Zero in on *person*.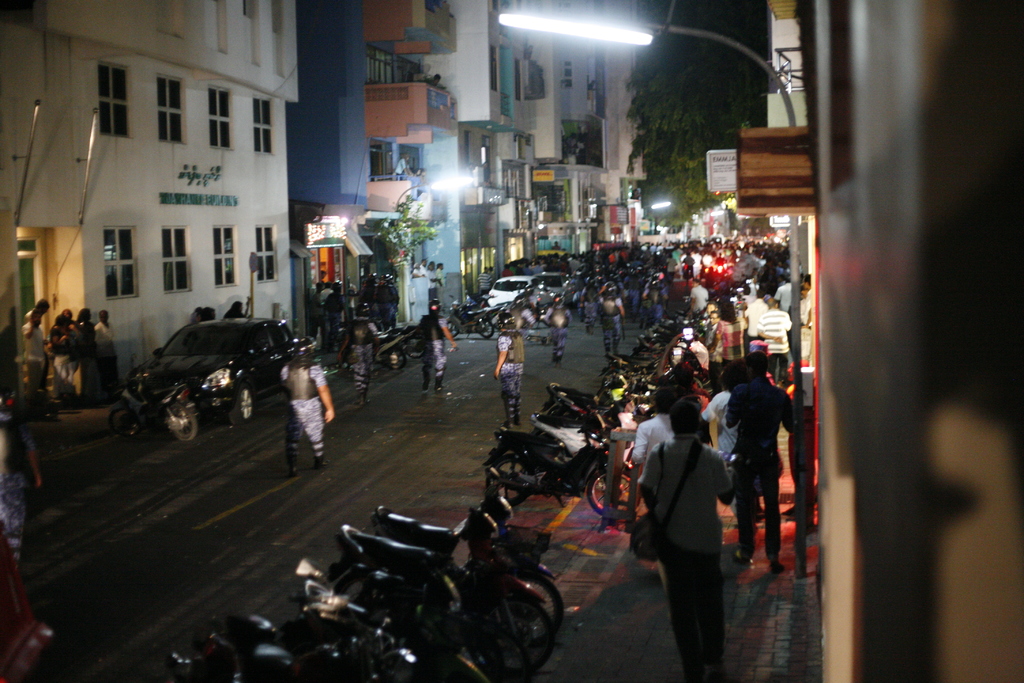
Zeroed in: box(497, 314, 524, 431).
